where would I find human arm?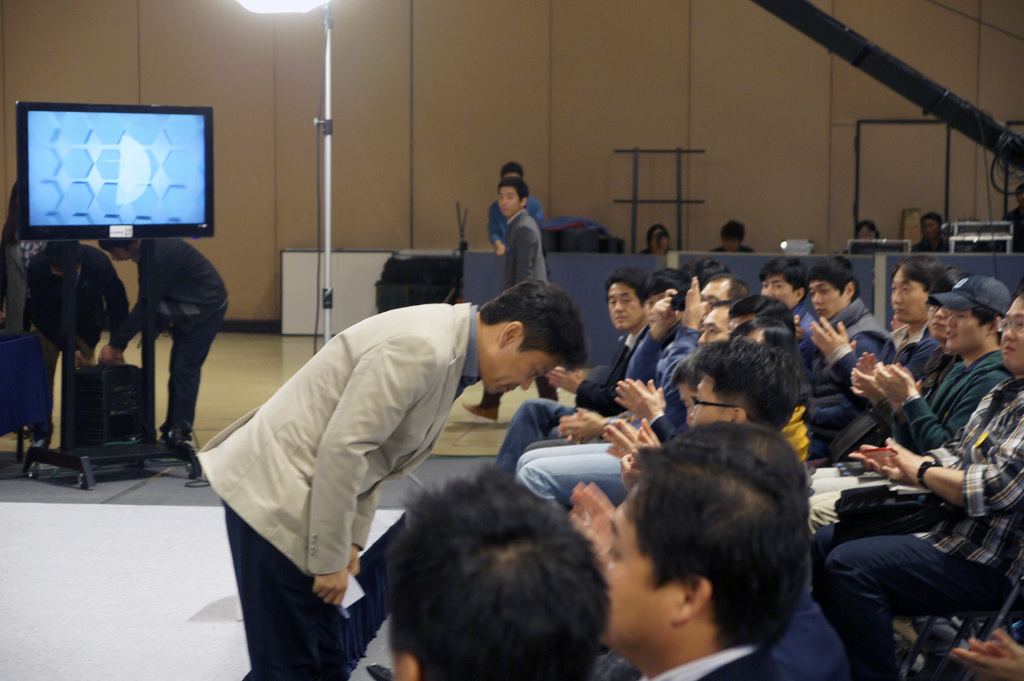
At [x1=563, y1=479, x2=620, y2=555].
